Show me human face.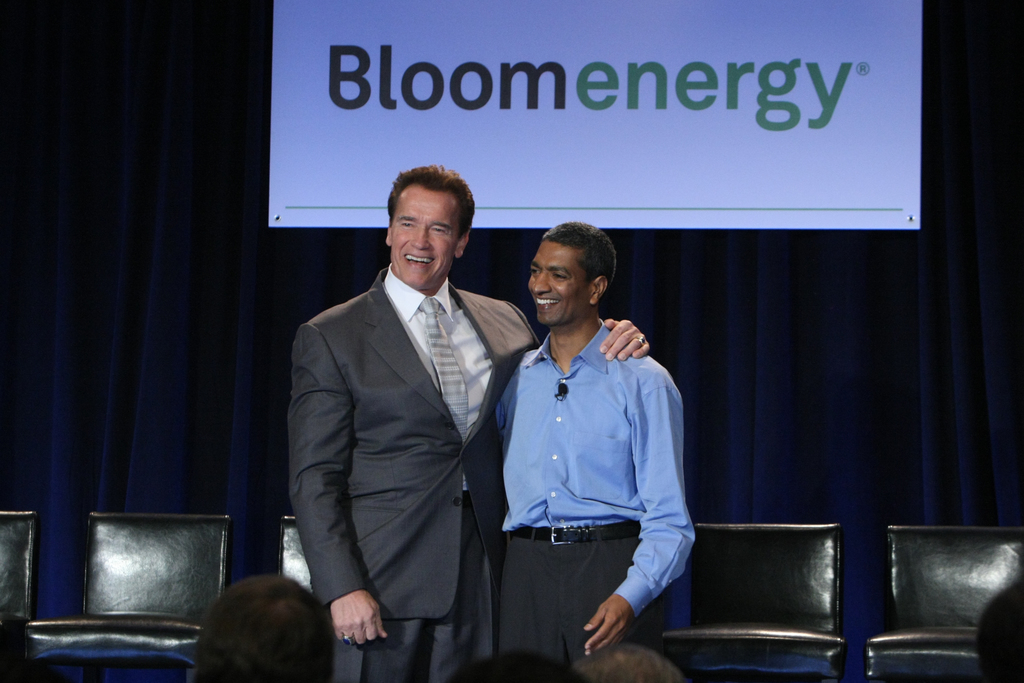
human face is here: bbox=(394, 181, 461, 286).
